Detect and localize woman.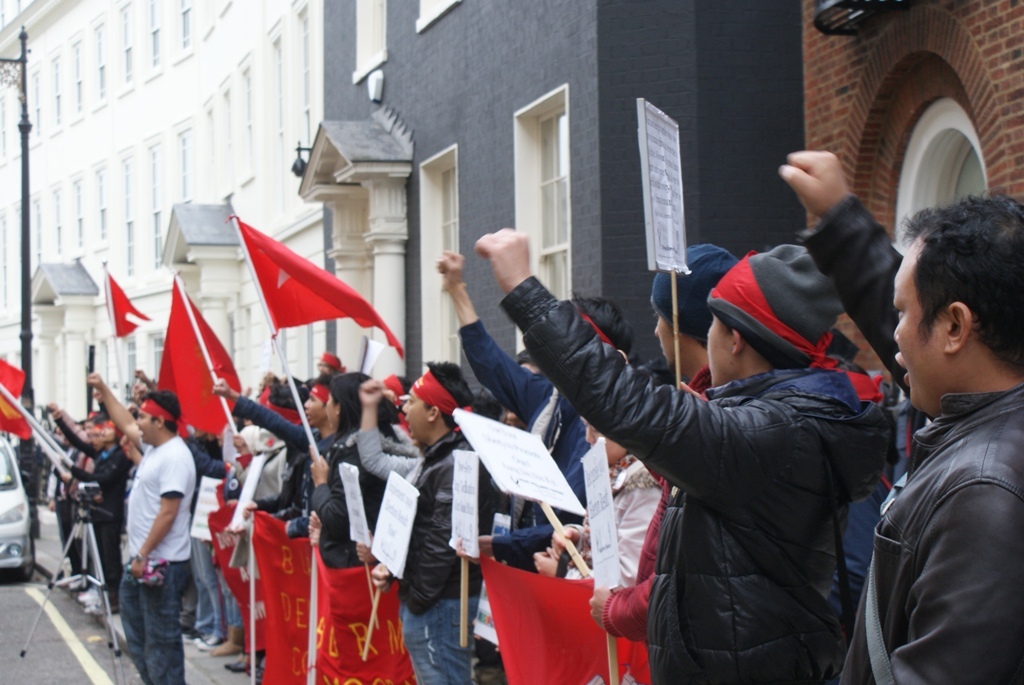
Localized at x1=529, y1=359, x2=670, y2=601.
